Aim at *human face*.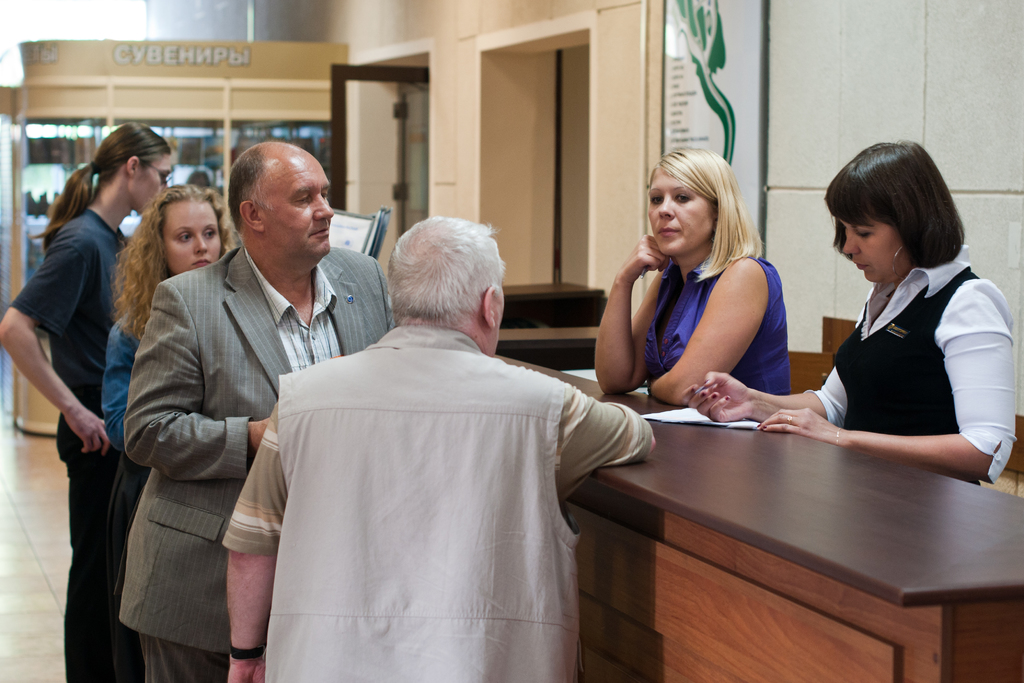
Aimed at <bbox>833, 217, 906, 288</bbox>.
